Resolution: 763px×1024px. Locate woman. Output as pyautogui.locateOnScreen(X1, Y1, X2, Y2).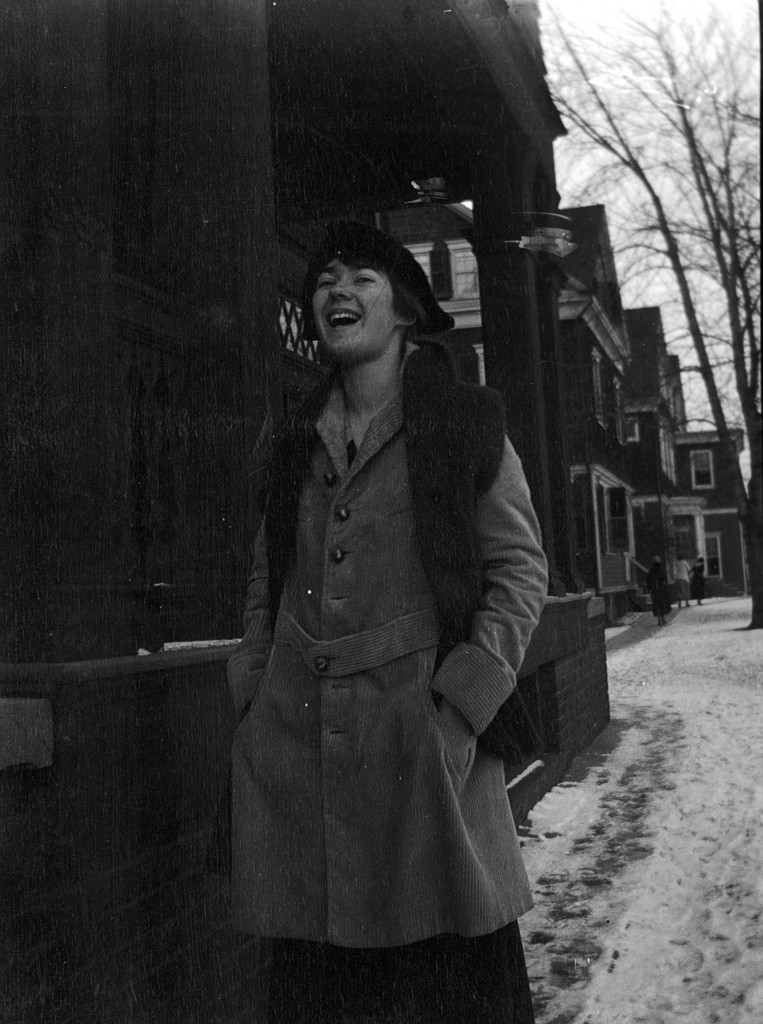
pyautogui.locateOnScreen(202, 183, 561, 1020).
